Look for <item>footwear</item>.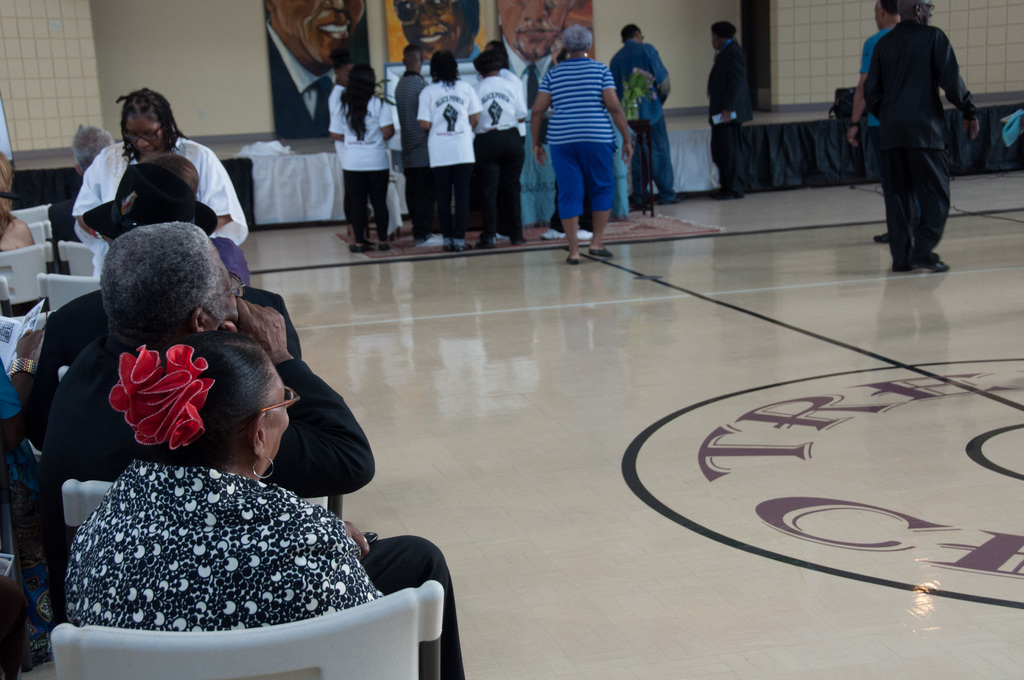
Found: Rect(593, 244, 614, 259).
